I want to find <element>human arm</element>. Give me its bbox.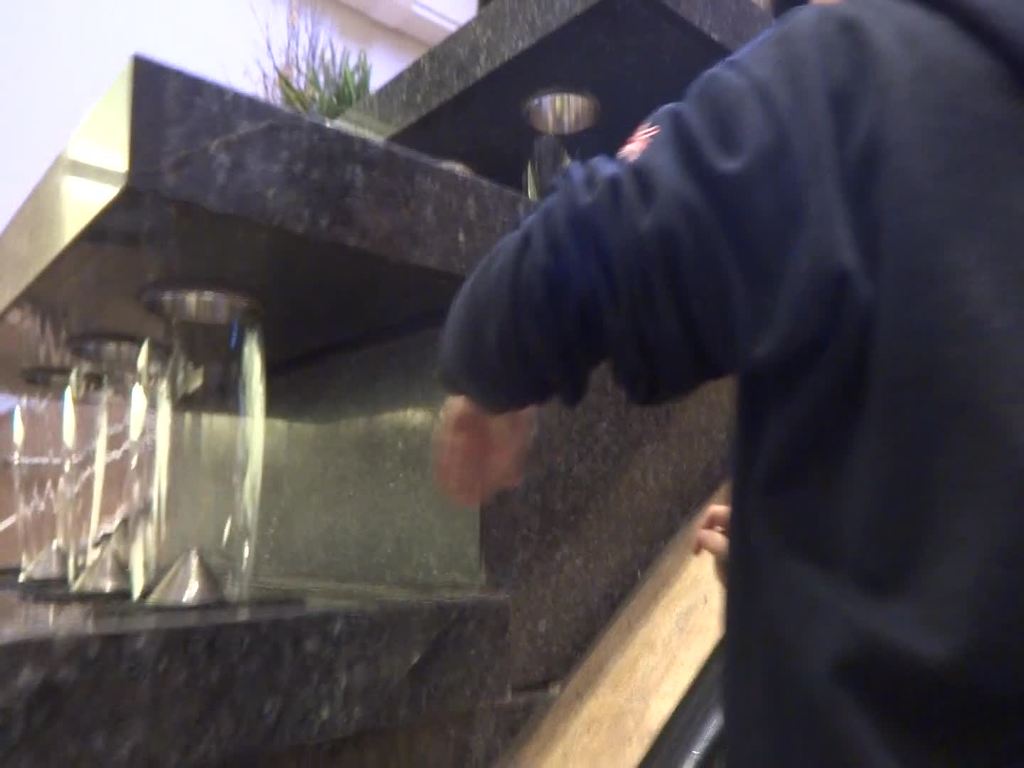
<bbox>448, 80, 874, 495</bbox>.
